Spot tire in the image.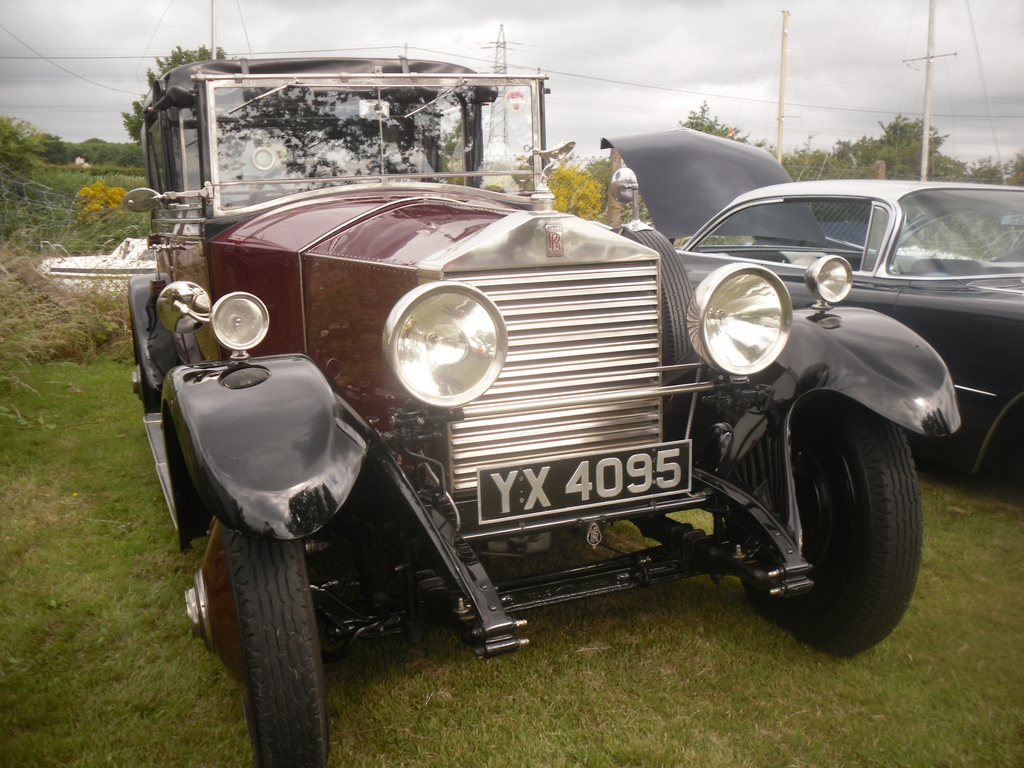
tire found at detection(732, 393, 922, 653).
